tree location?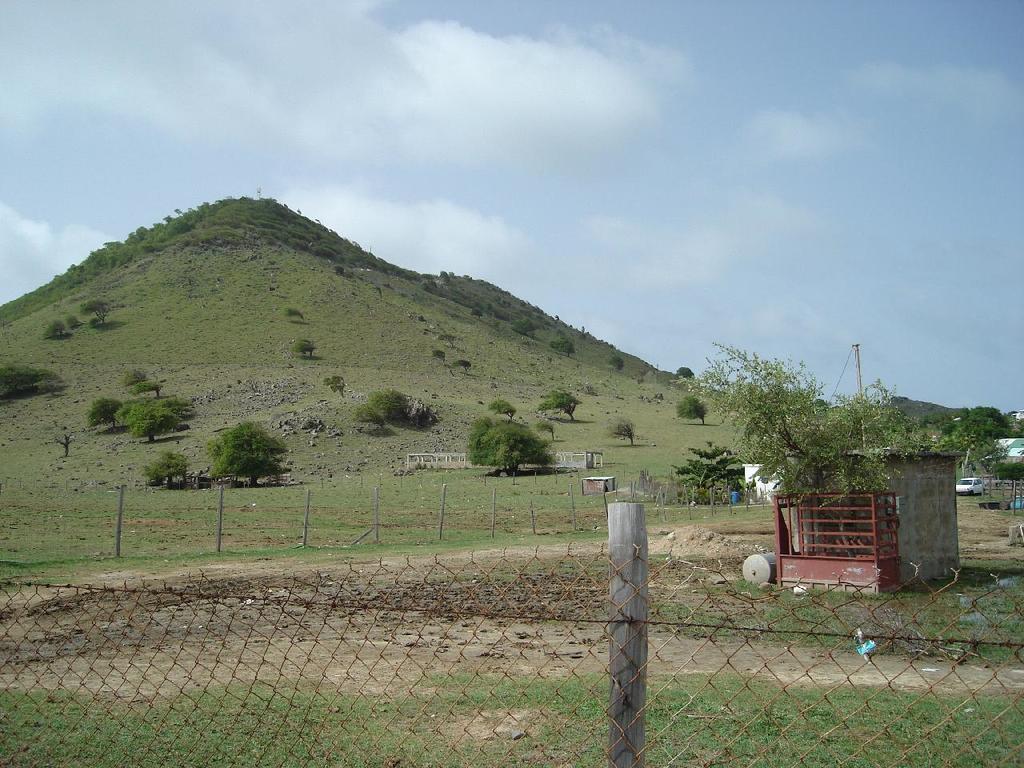
BBox(910, 404, 1023, 482)
